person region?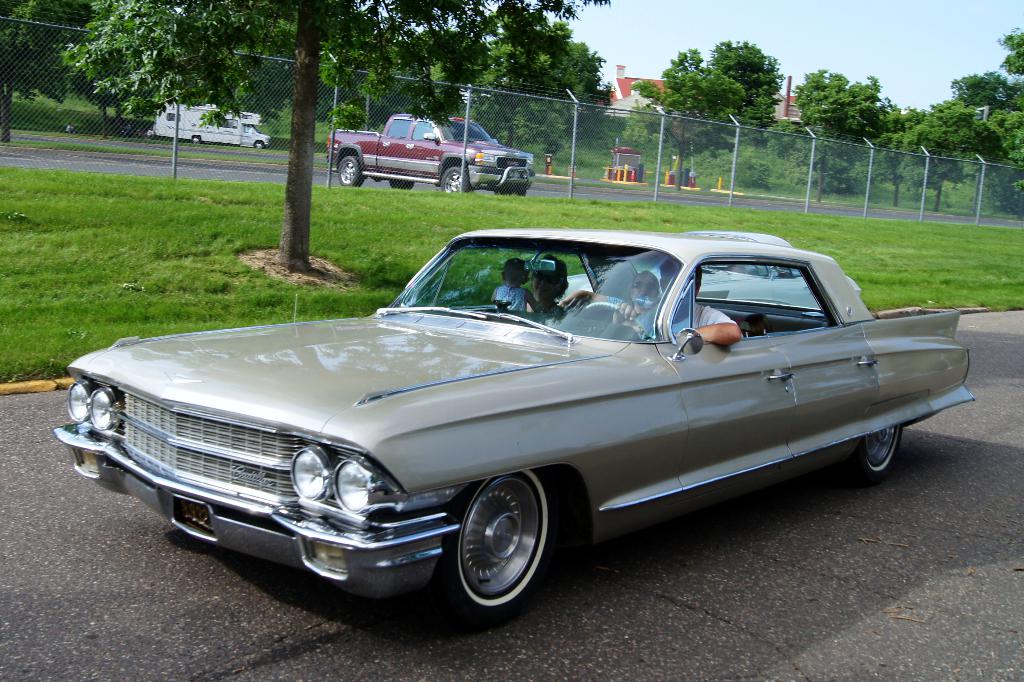
left=610, top=258, right=744, bottom=346
